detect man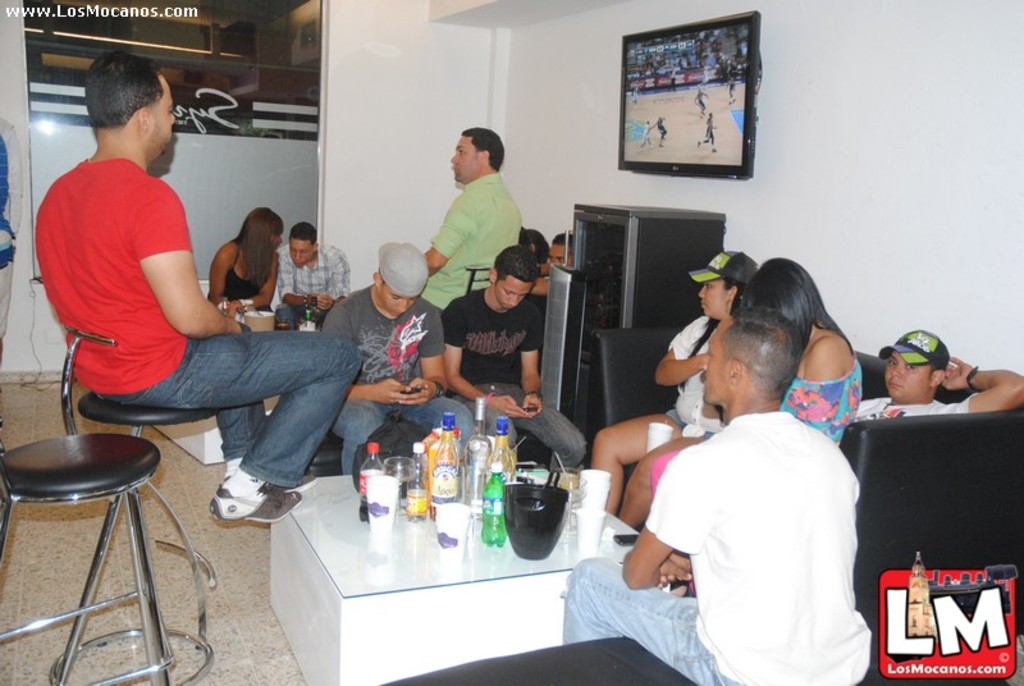
[28,76,335,507]
